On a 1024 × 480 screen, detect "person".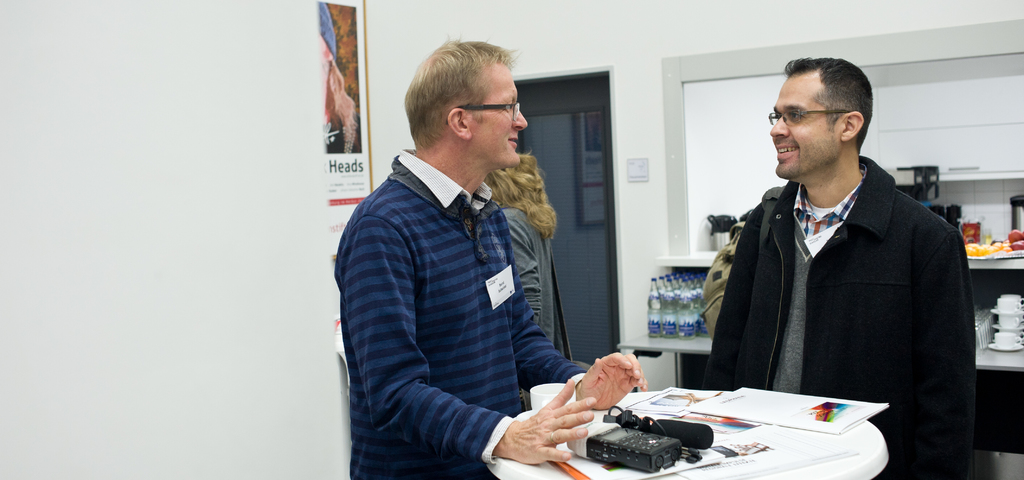
x1=335, y1=34, x2=650, y2=479.
